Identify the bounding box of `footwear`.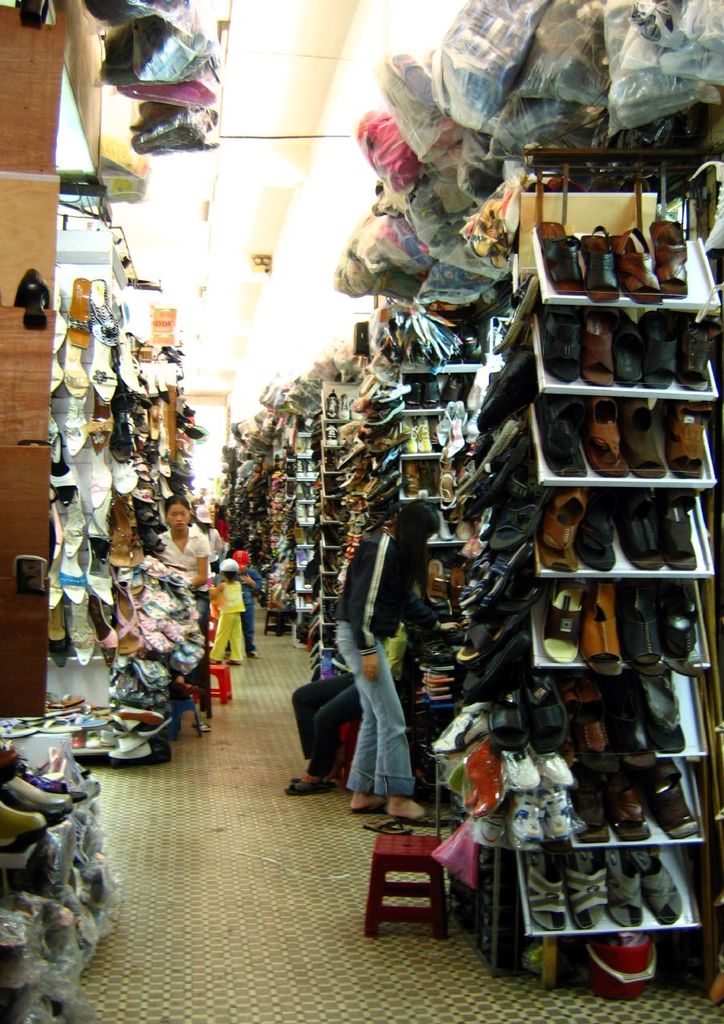
x1=210 y1=658 x2=221 y2=665.
